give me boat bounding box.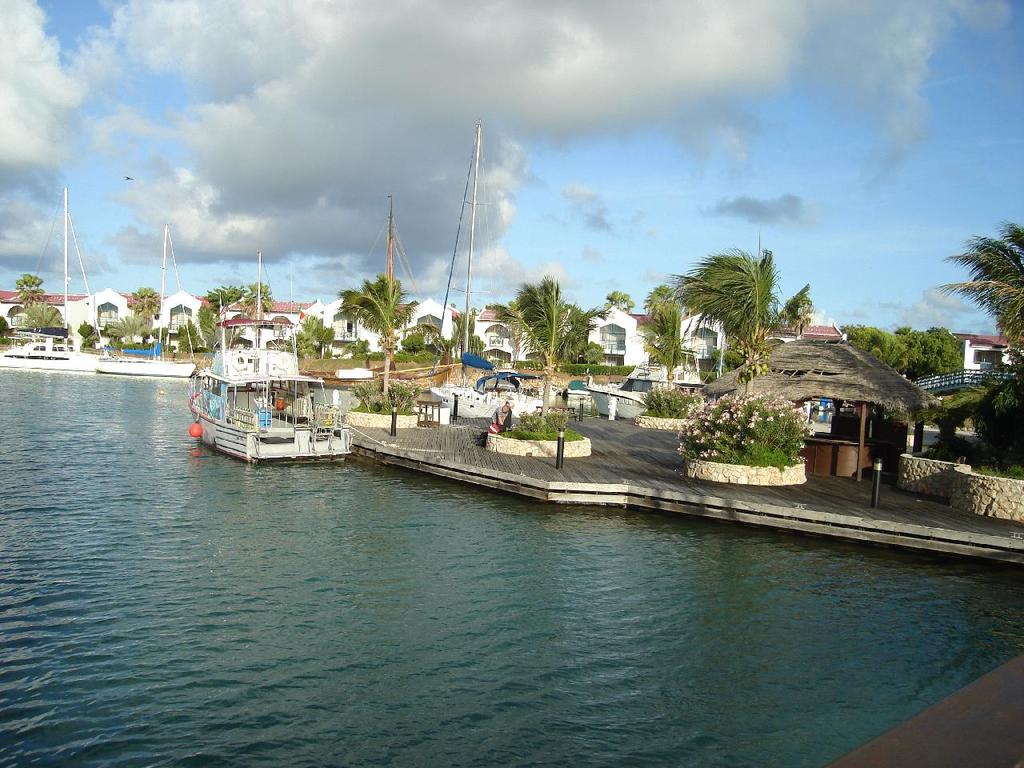
[x1=181, y1=331, x2=365, y2=464].
